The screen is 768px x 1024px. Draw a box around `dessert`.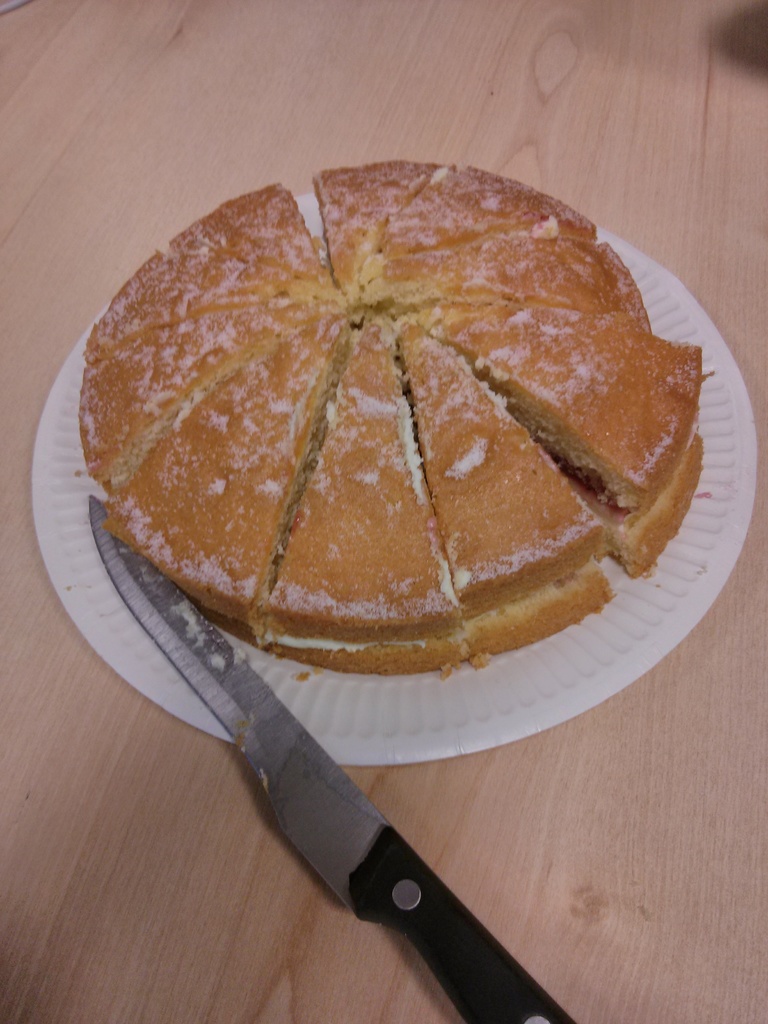
l=76, t=154, r=697, b=684.
